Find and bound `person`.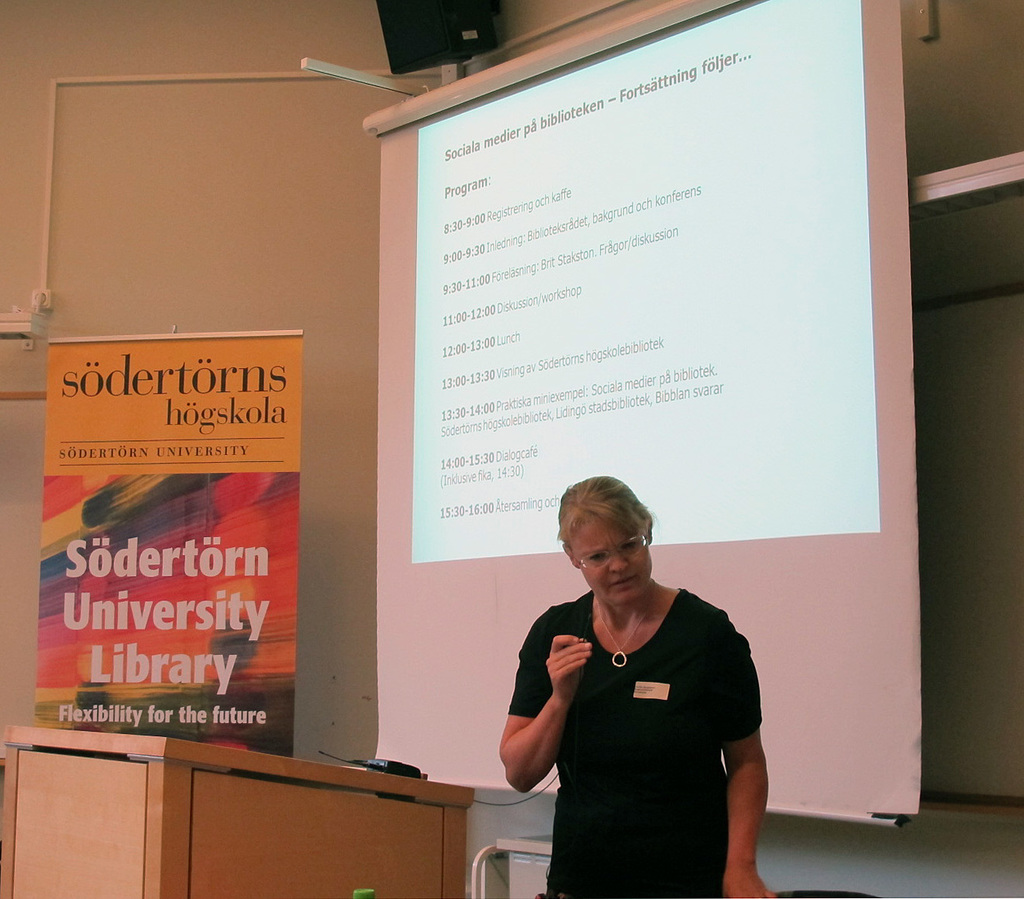
Bound: bbox=[484, 487, 789, 895].
